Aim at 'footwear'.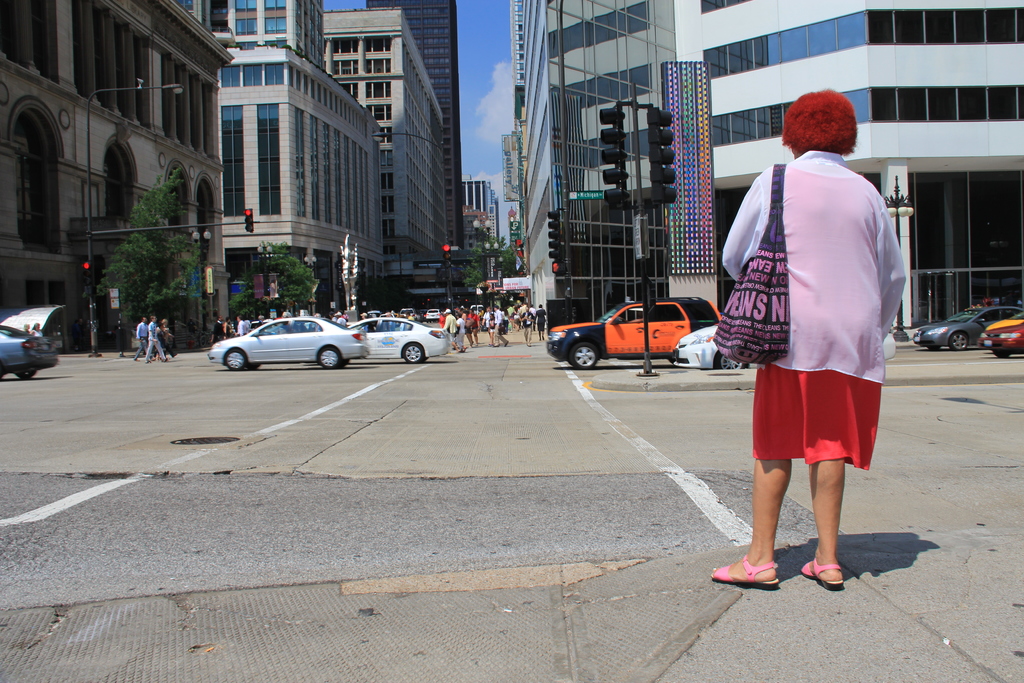
Aimed at 801 558 845 588.
